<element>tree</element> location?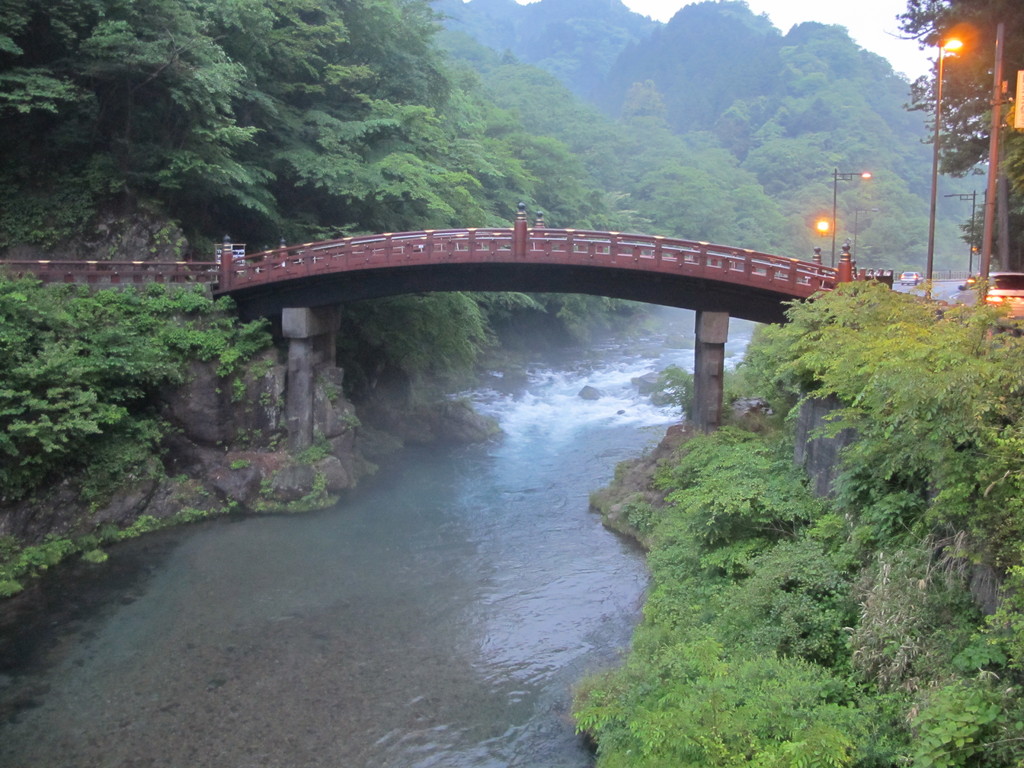
box=[584, 125, 739, 260]
